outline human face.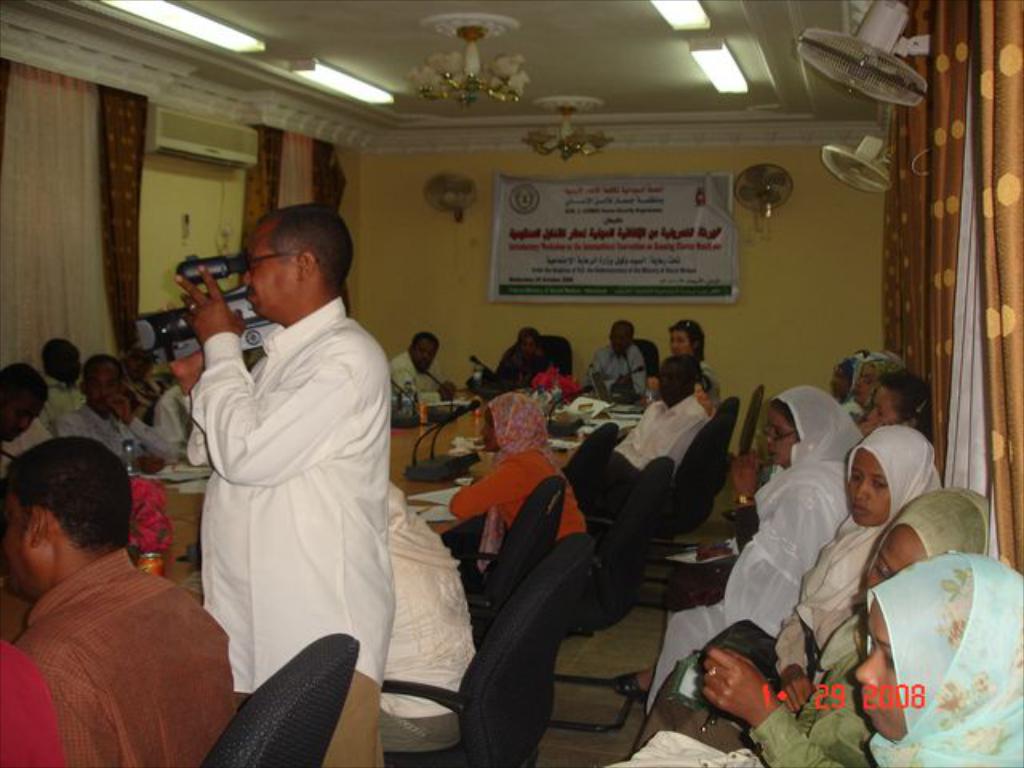
Outline: l=482, t=406, r=499, b=456.
